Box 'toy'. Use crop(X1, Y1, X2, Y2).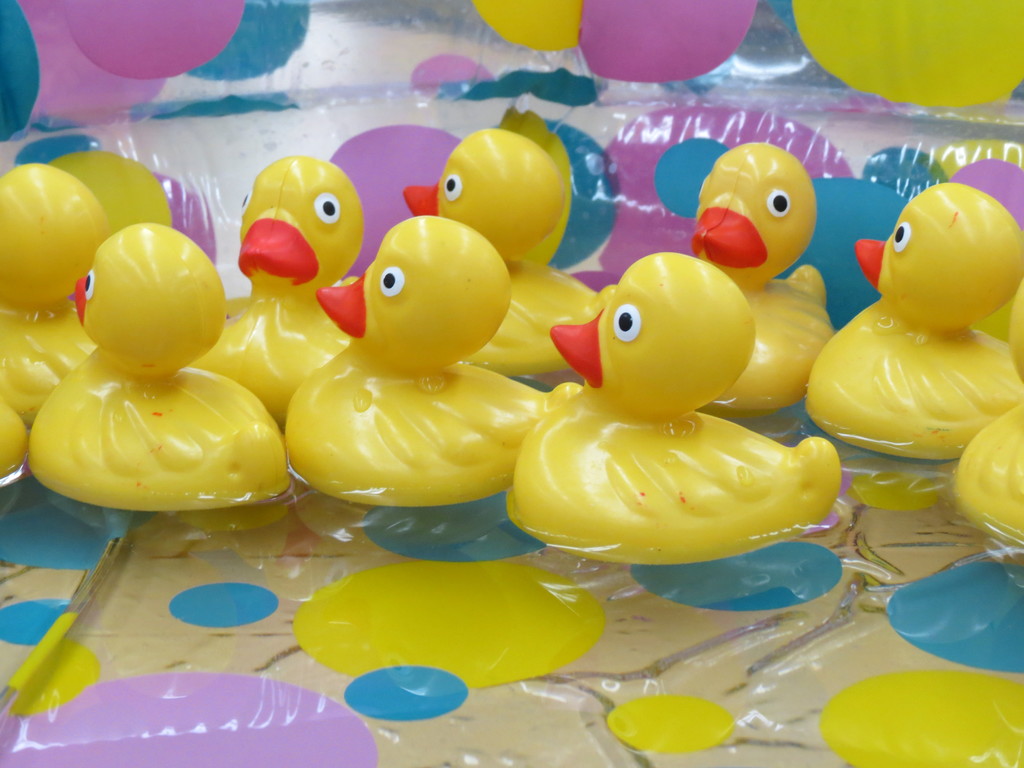
crop(1, 154, 124, 481).
